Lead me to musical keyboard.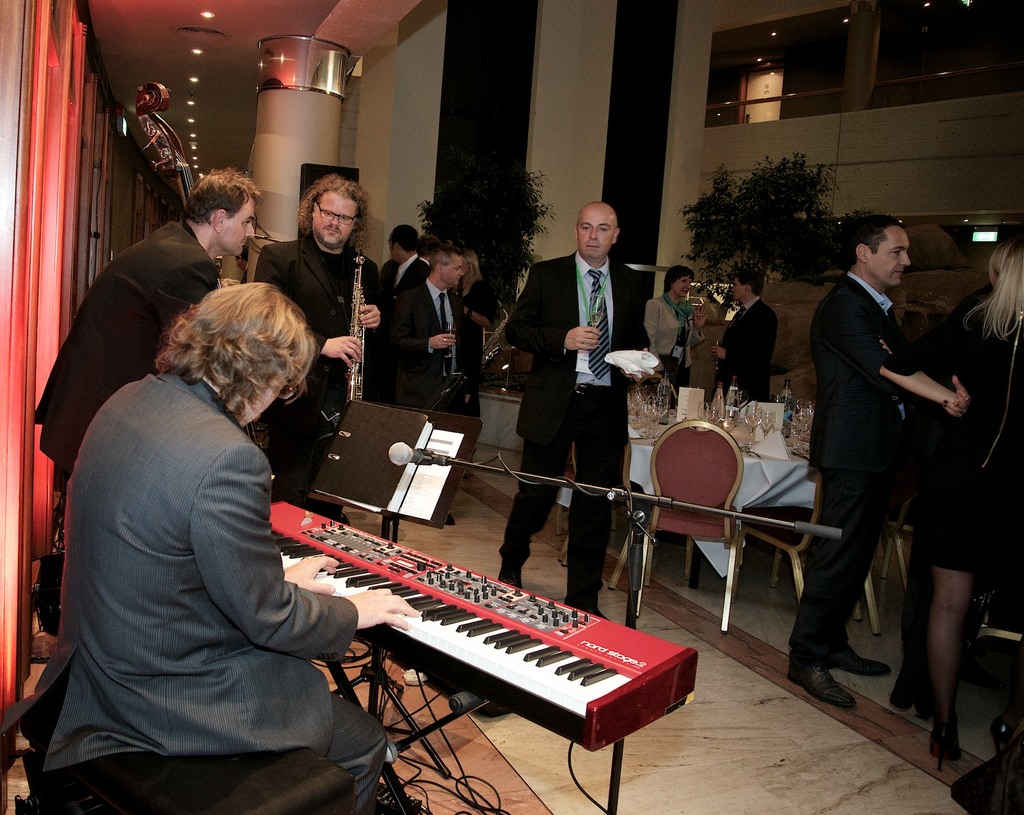
Lead to detection(262, 489, 706, 755).
